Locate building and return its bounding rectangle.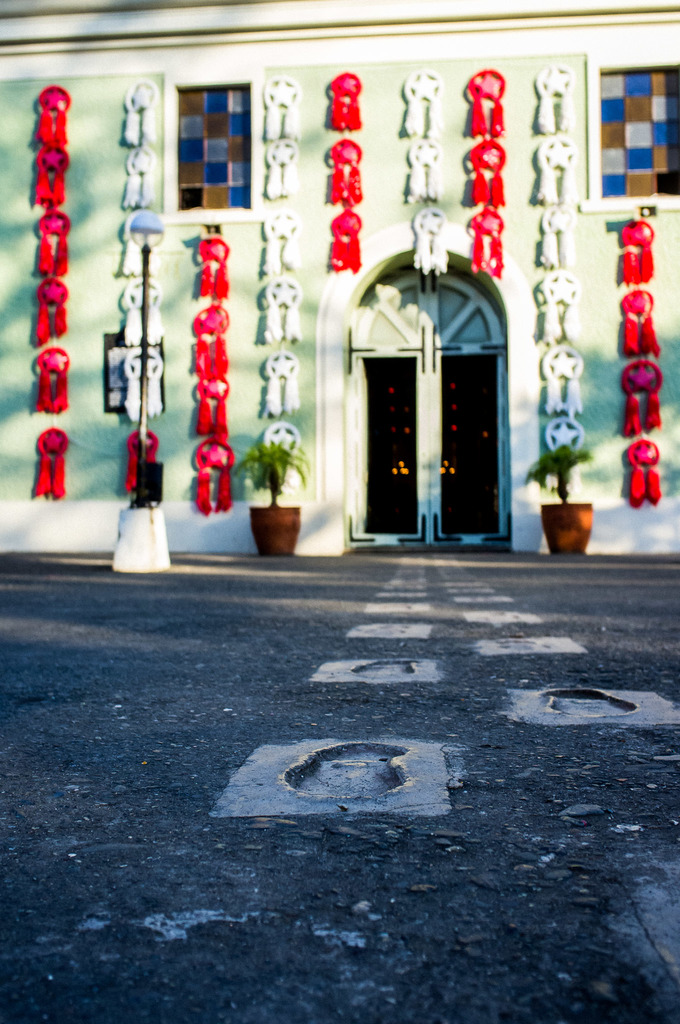
crop(0, 10, 679, 568).
